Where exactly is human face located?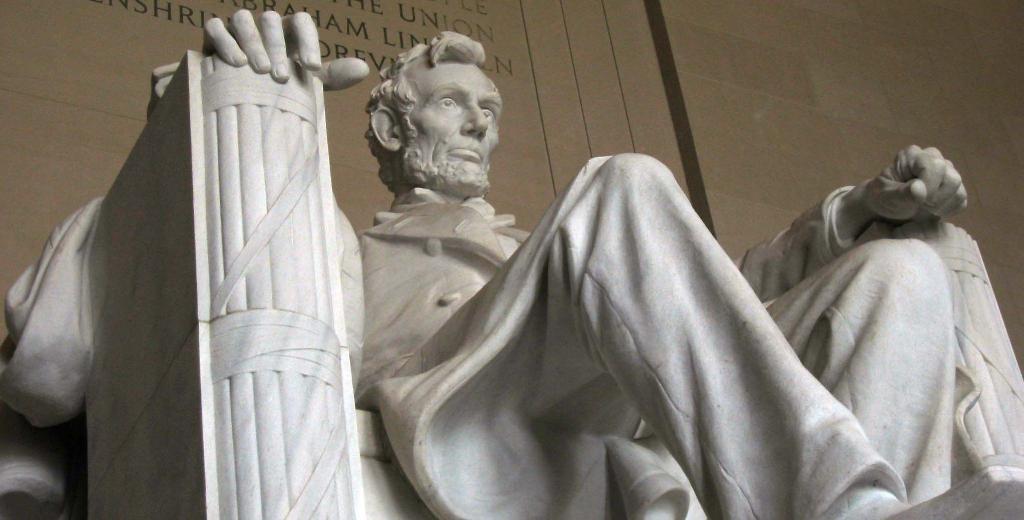
Its bounding box is 406,60,505,197.
